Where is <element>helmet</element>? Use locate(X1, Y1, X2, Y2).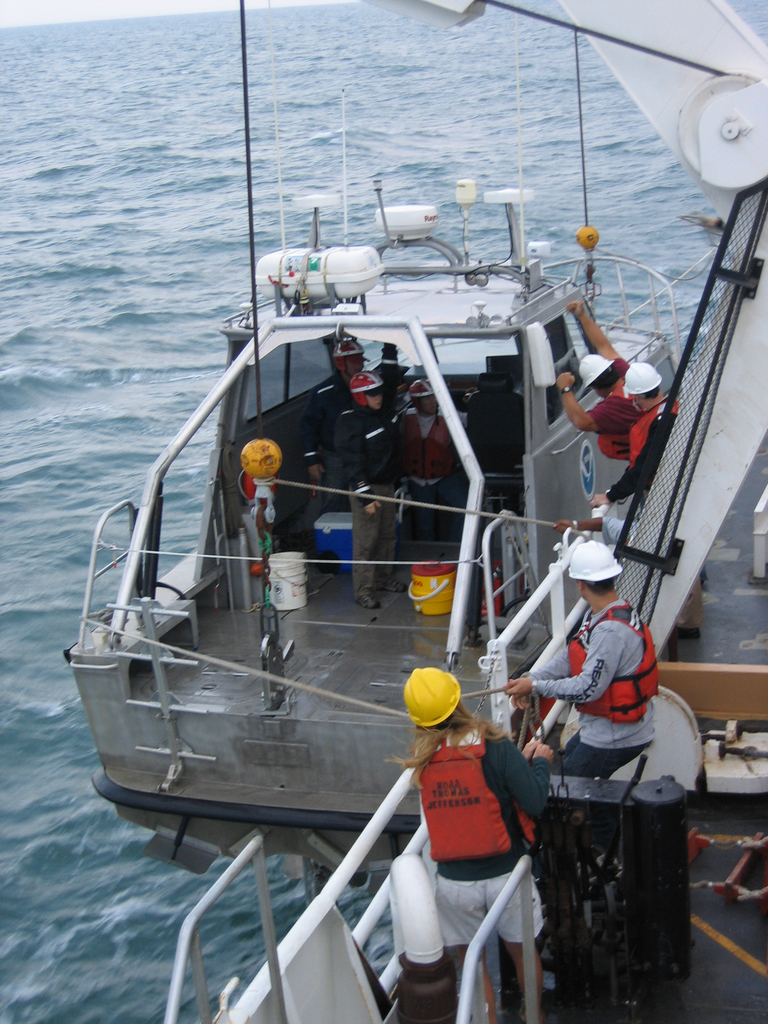
locate(562, 539, 623, 580).
